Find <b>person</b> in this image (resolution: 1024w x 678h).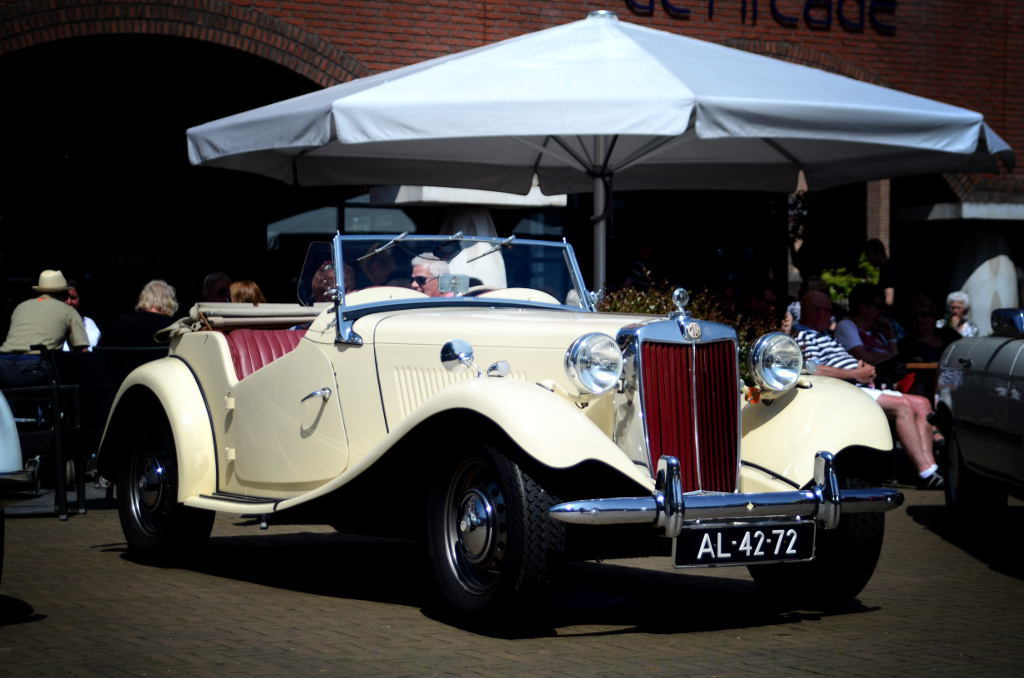
l=100, t=274, r=168, b=364.
